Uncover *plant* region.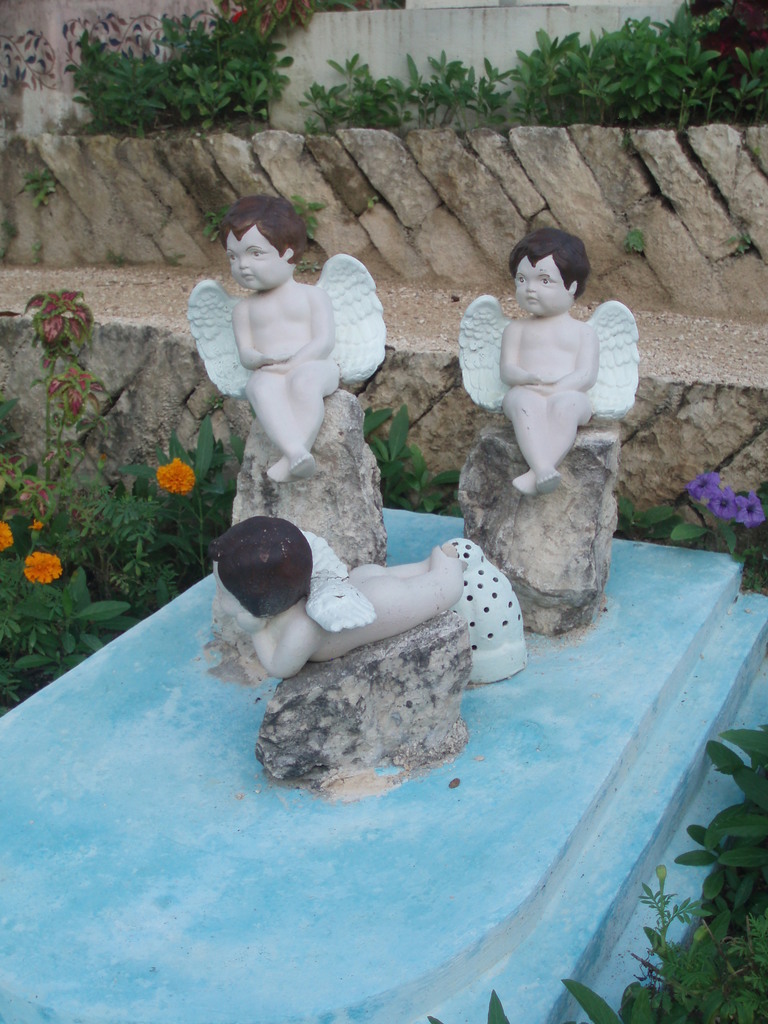
Uncovered: detection(22, 164, 70, 202).
